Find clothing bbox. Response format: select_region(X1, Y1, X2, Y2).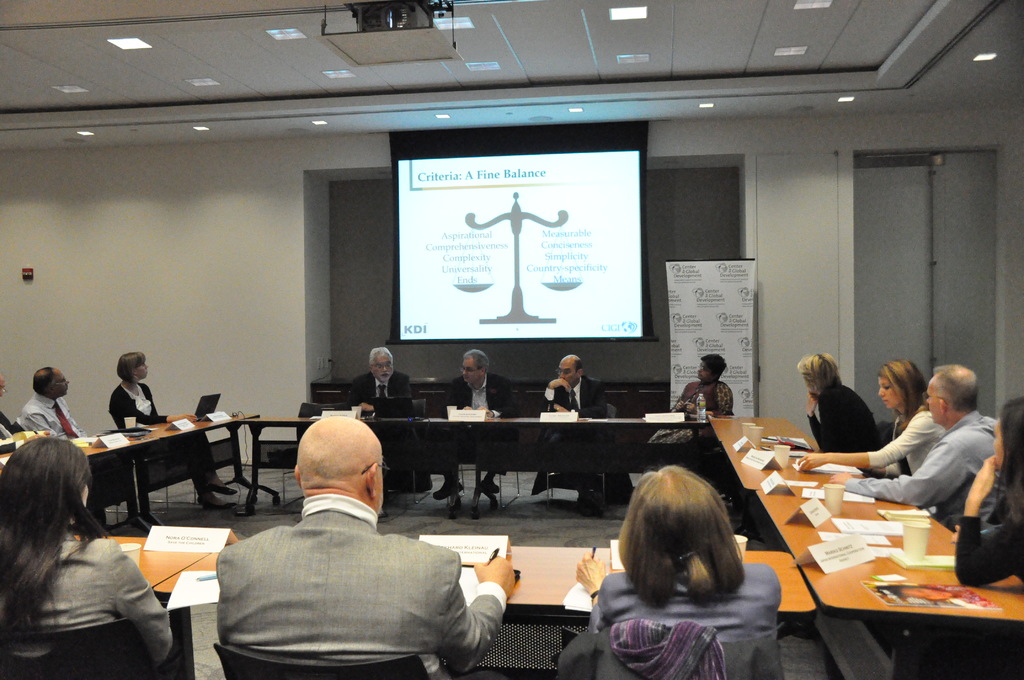
select_region(439, 376, 519, 483).
